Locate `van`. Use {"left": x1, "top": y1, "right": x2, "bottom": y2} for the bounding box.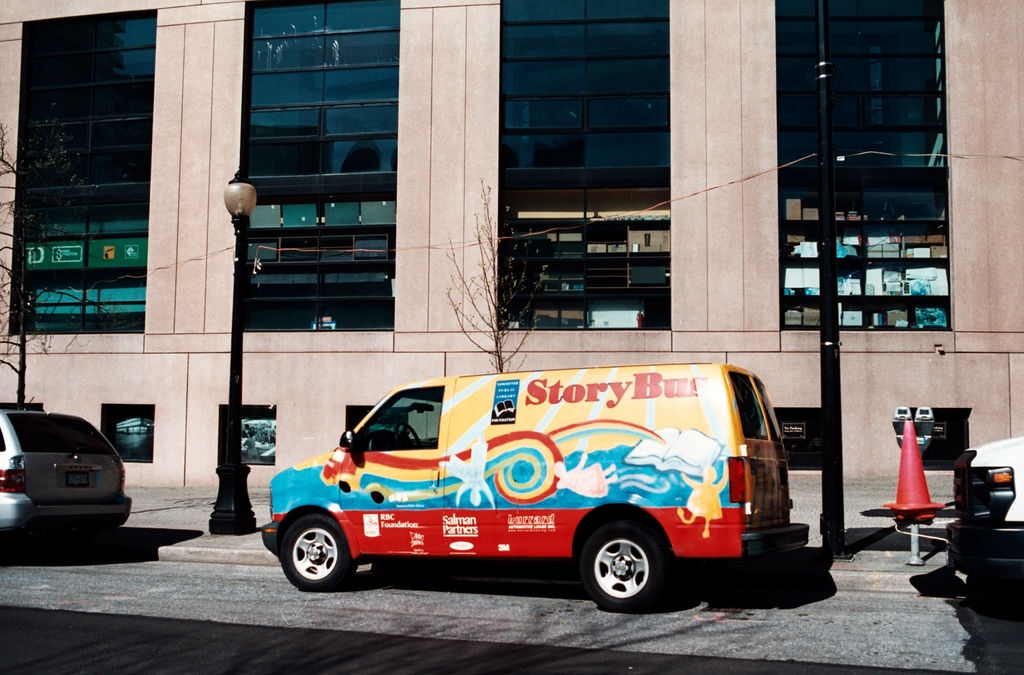
{"left": 259, "top": 358, "right": 811, "bottom": 614}.
